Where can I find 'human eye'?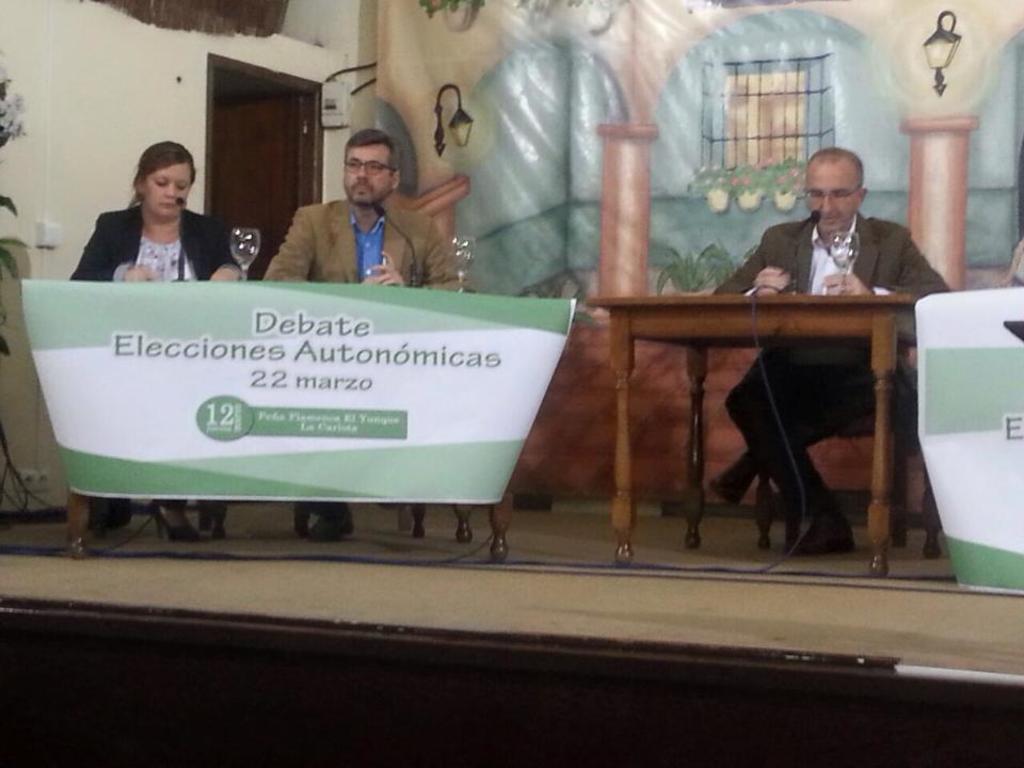
You can find it at locate(805, 192, 820, 202).
